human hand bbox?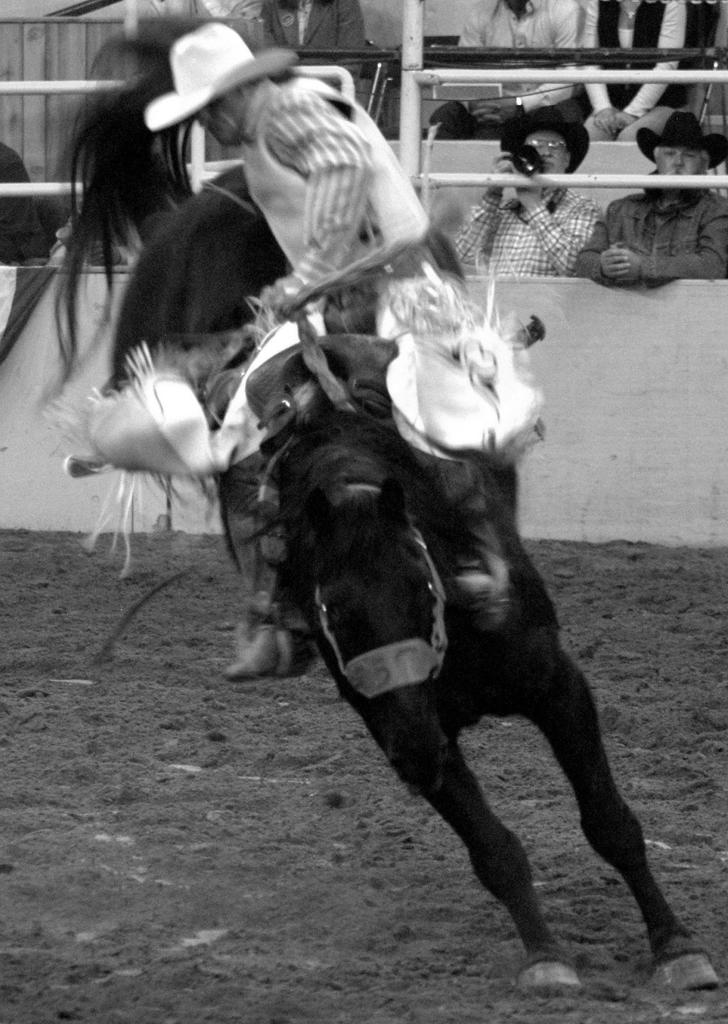
BBox(466, 93, 503, 131)
